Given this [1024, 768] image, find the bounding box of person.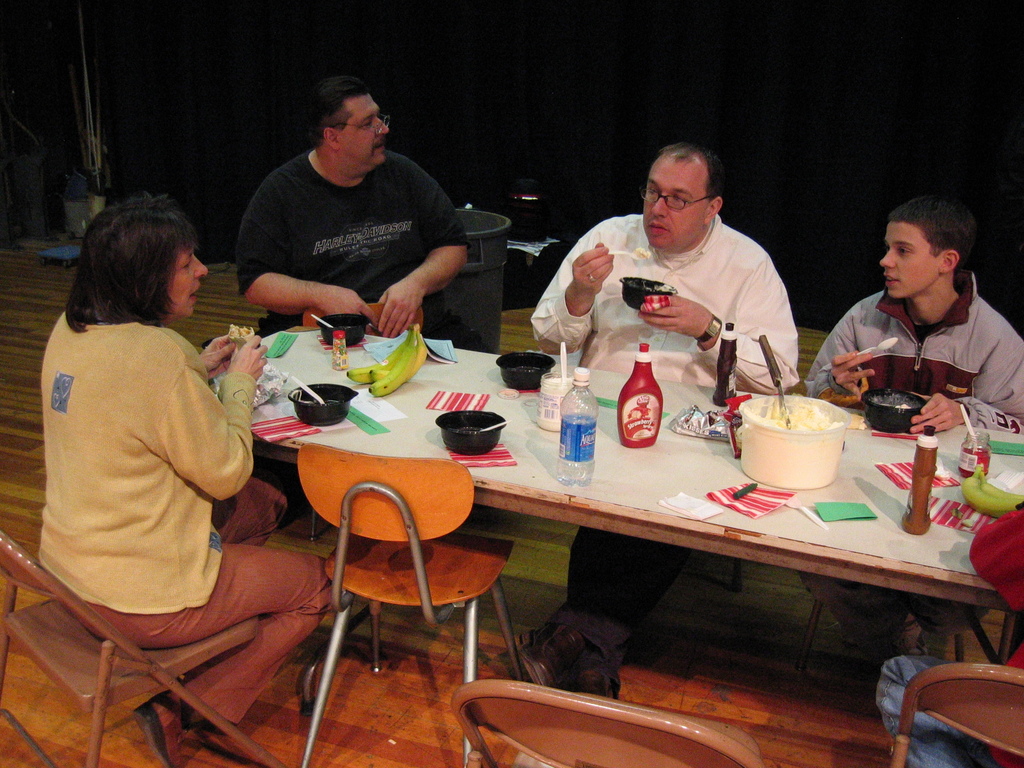
bbox=(800, 195, 1023, 646).
